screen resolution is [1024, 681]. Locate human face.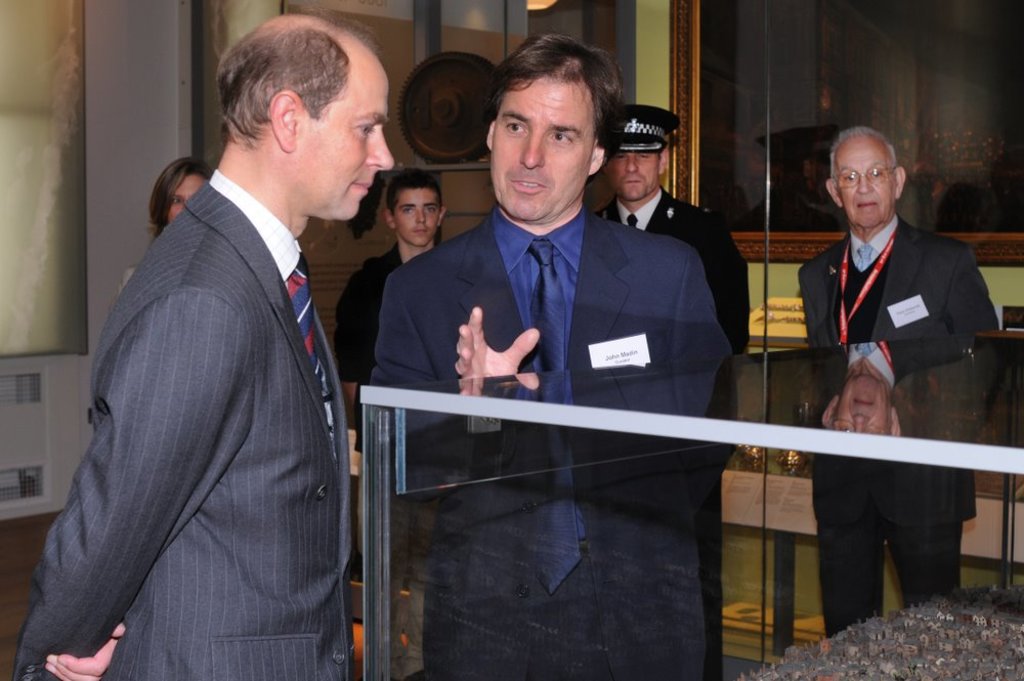
(834, 134, 893, 226).
